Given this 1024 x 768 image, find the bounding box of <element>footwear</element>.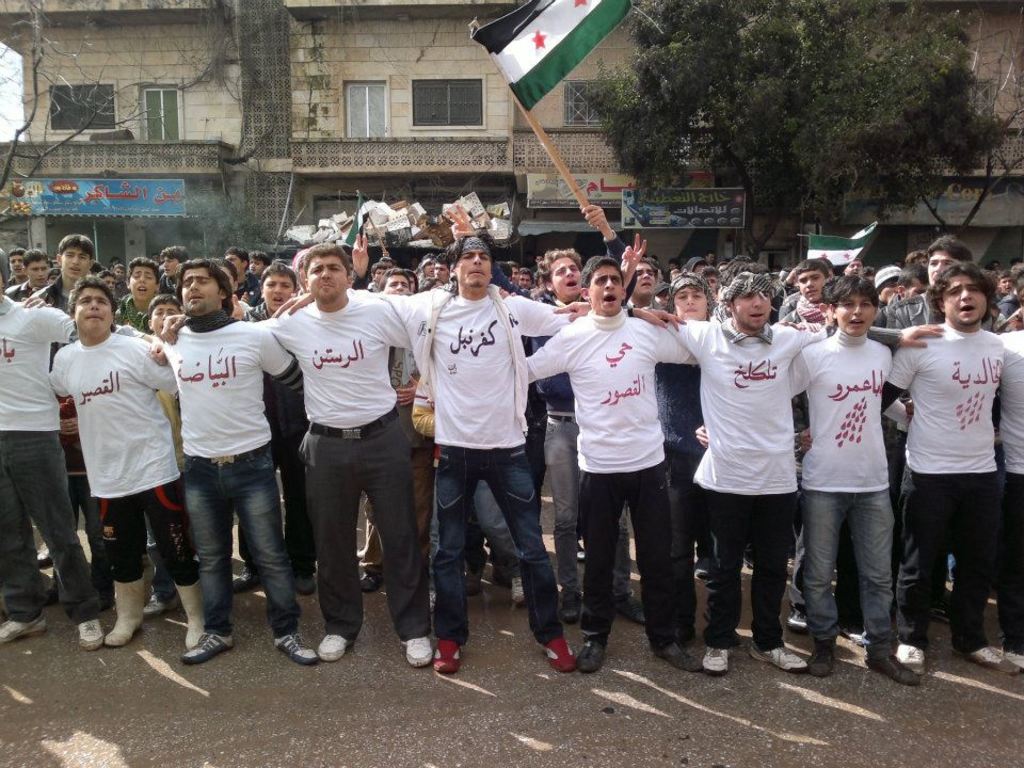
<box>699,649,729,676</box>.
